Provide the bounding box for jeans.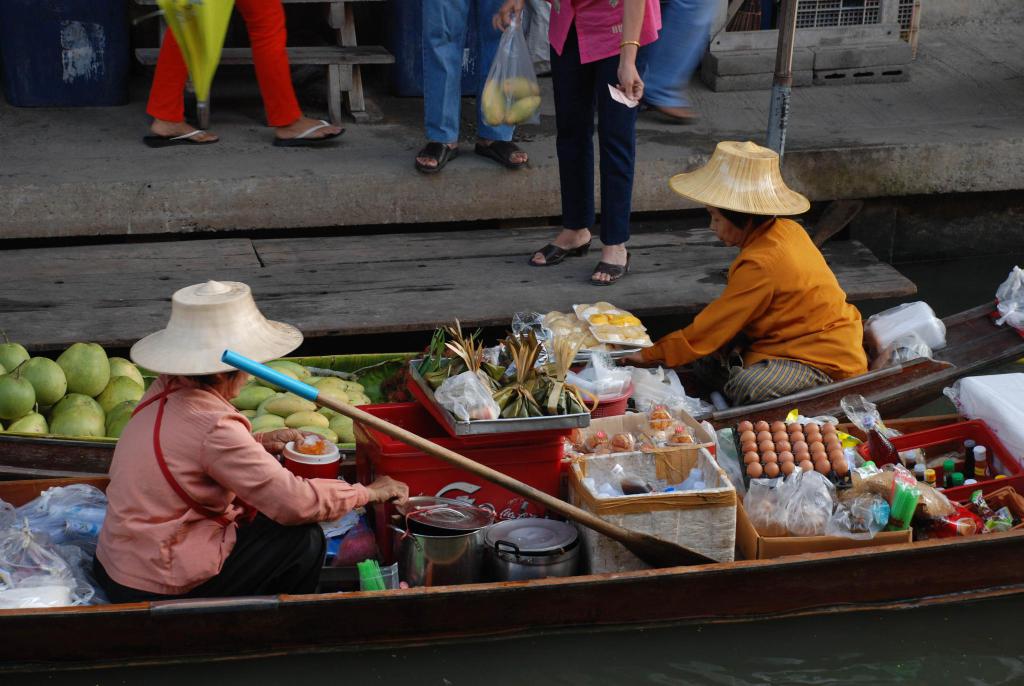
[647, 0, 719, 111].
